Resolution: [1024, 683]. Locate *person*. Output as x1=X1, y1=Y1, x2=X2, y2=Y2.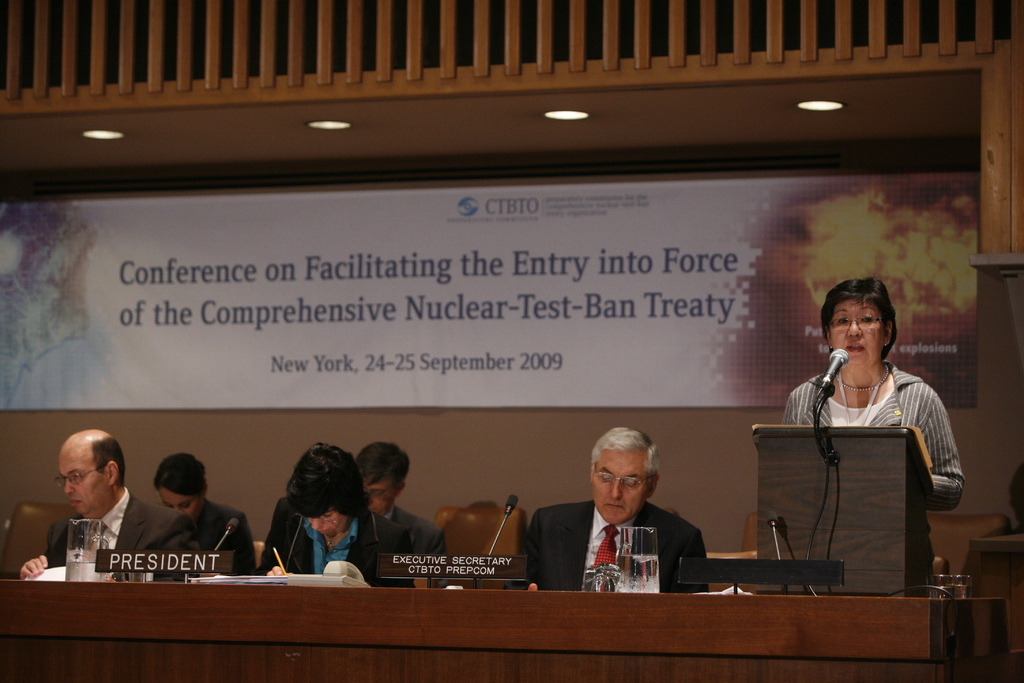
x1=250, y1=441, x2=413, y2=588.
